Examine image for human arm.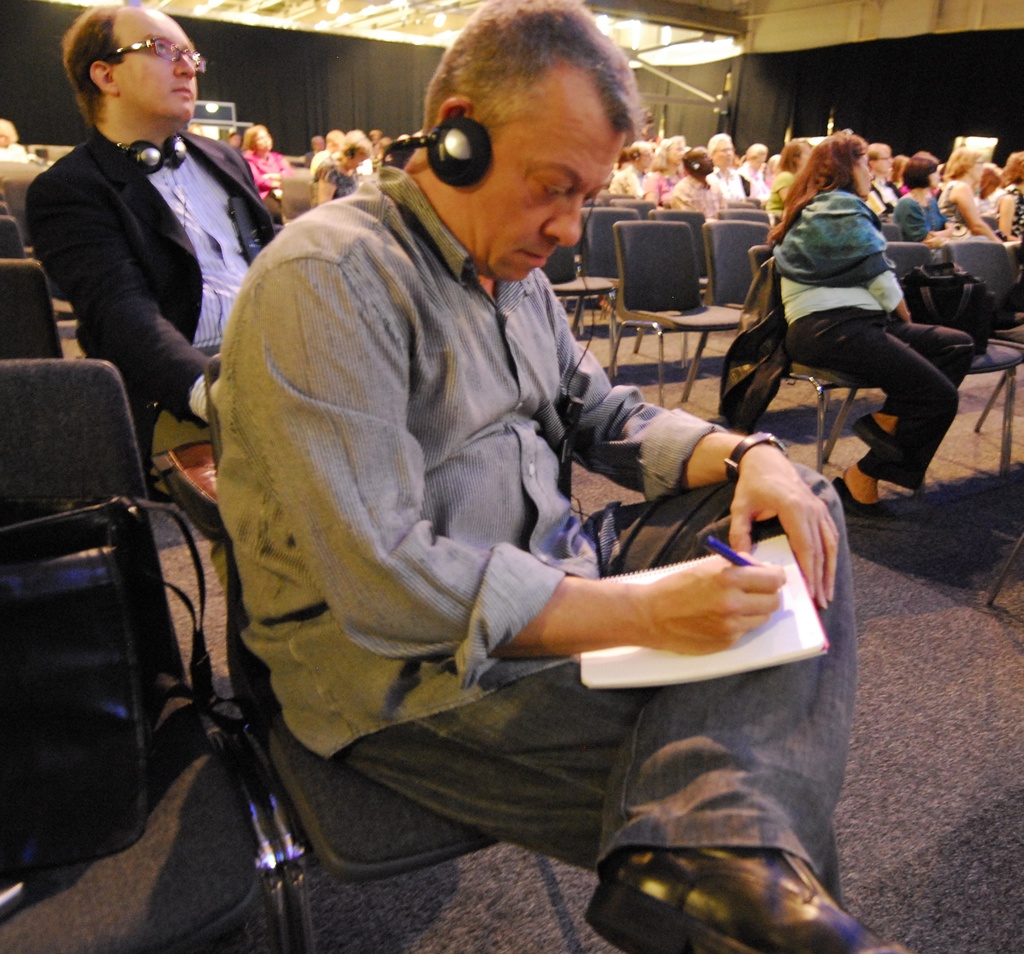
Examination result: 908/203/943/255.
